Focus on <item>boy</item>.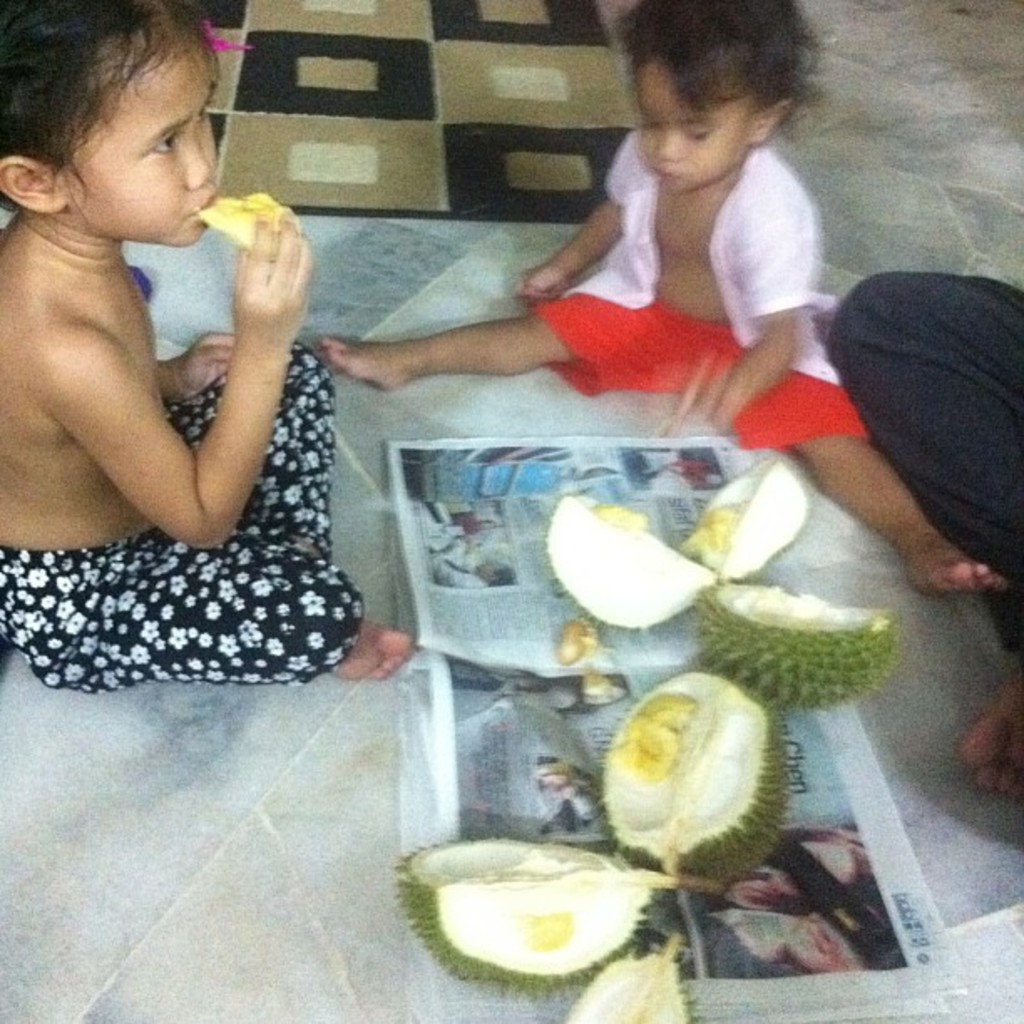
Focused at l=328, t=0, r=1012, b=596.
